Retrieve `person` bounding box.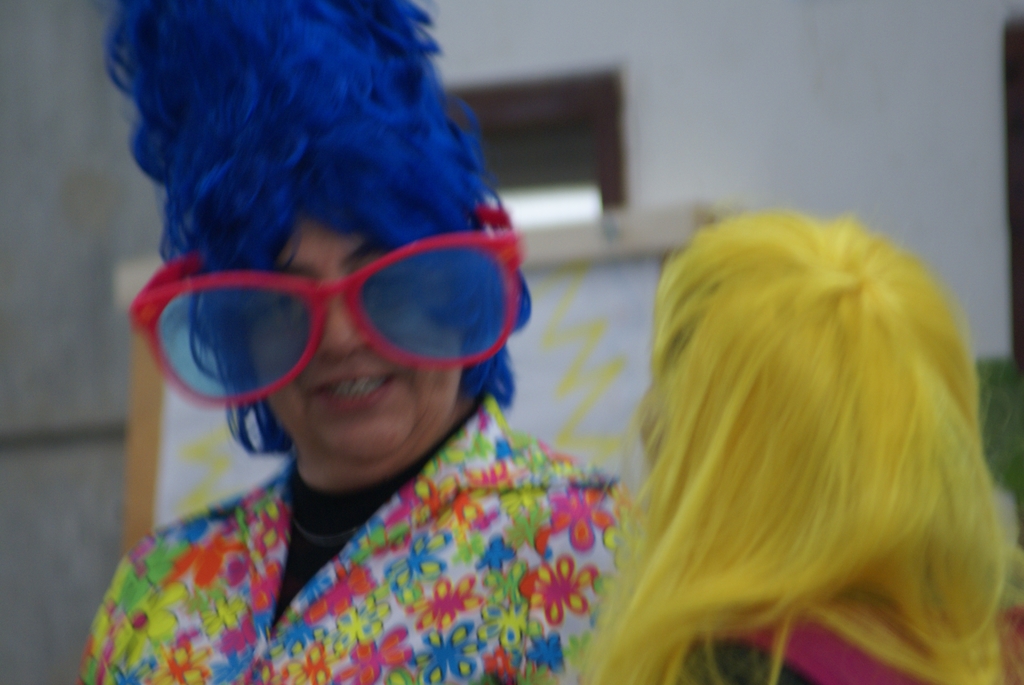
Bounding box: left=577, top=207, right=1023, bottom=684.
